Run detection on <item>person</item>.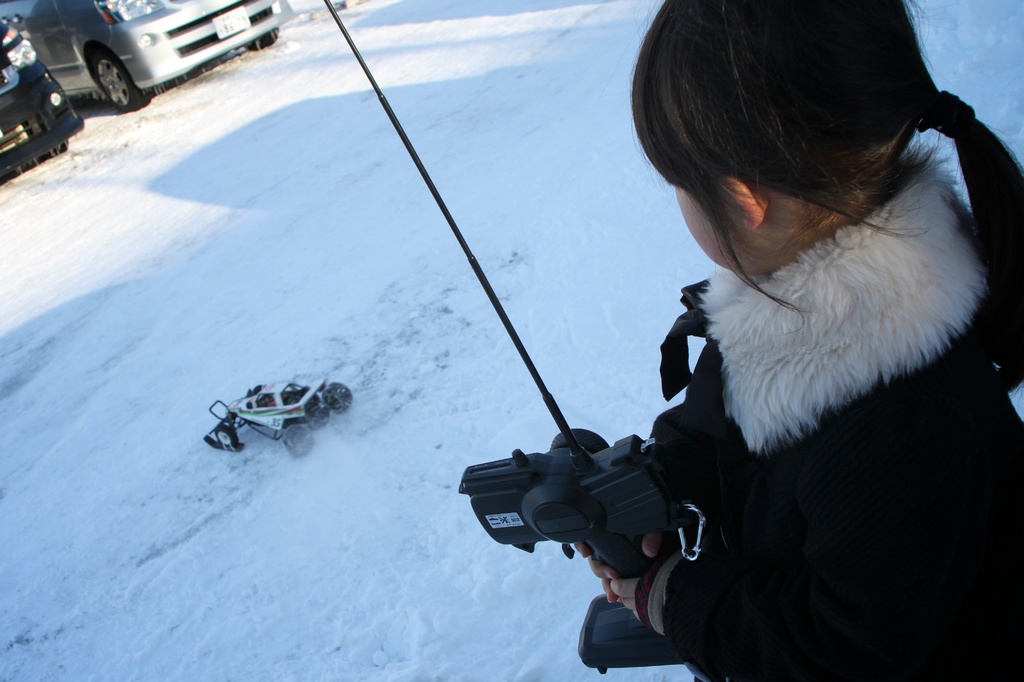
Result: box=[524, 56, 985, 681].
